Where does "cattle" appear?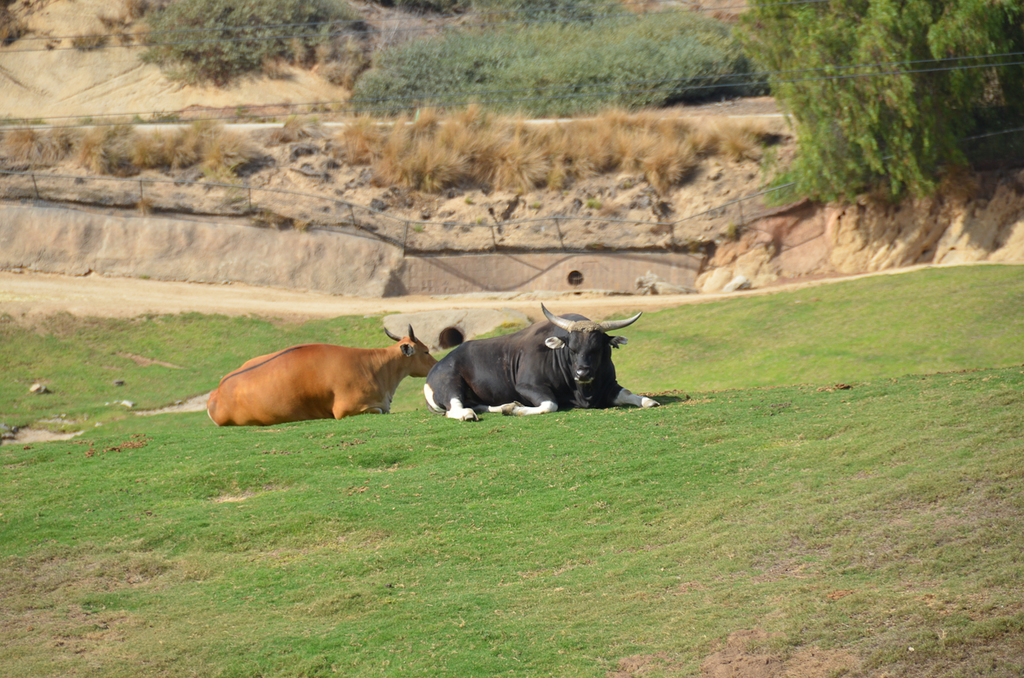
Appears at Rect(202, 323, 432, 431).
